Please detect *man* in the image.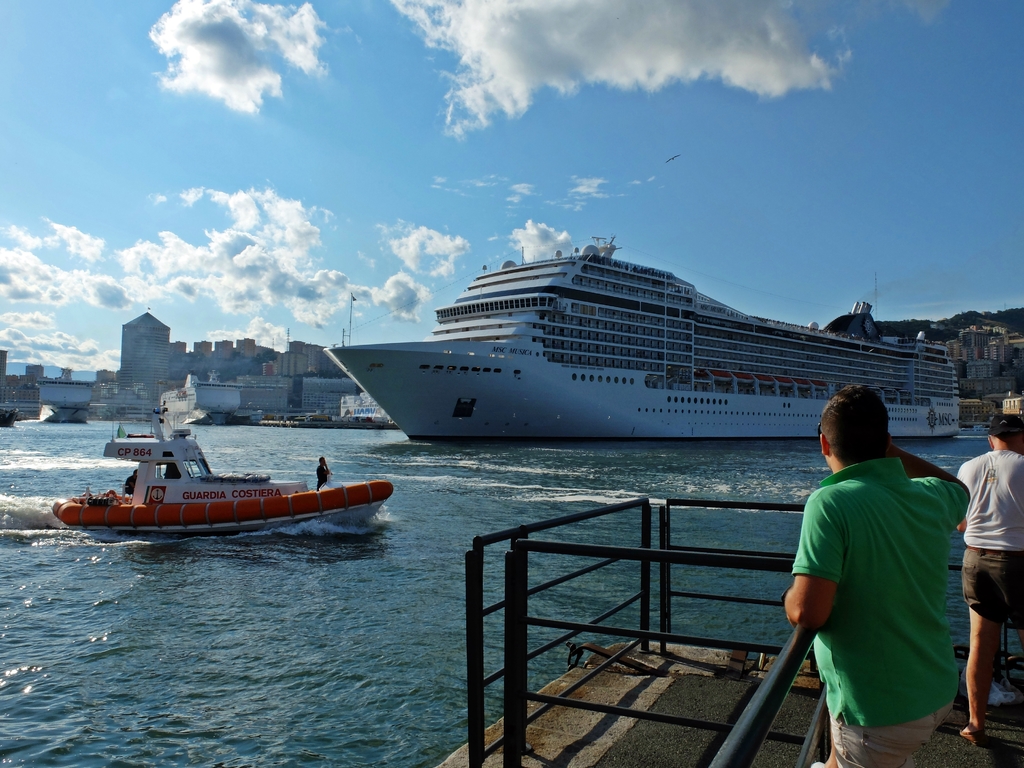
Rect(308, 452, 333, 493).
